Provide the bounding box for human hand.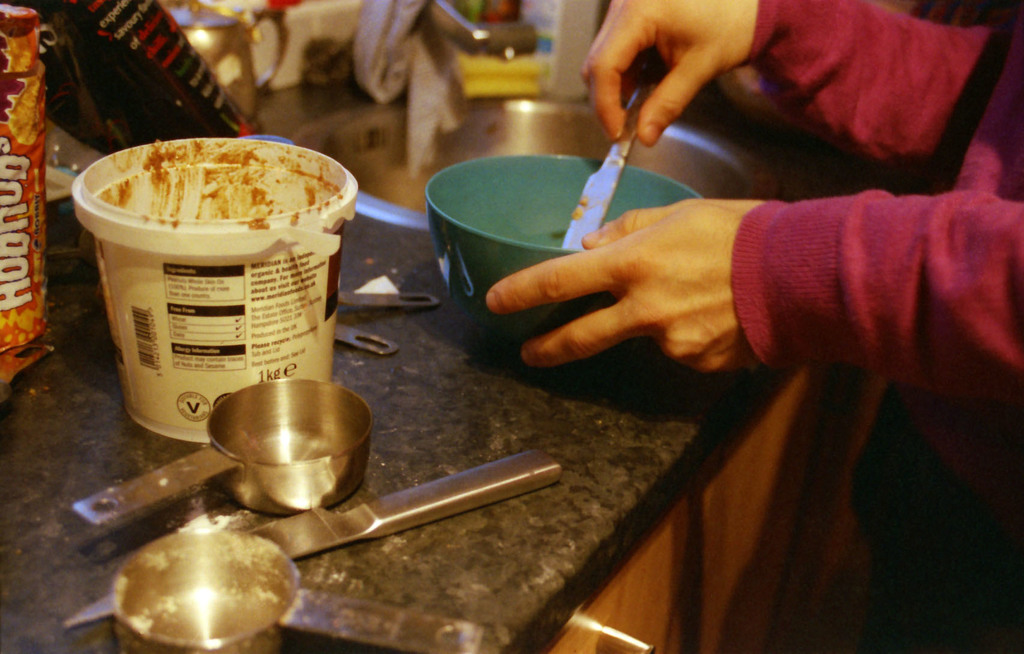
579, 0, 765, 152.
